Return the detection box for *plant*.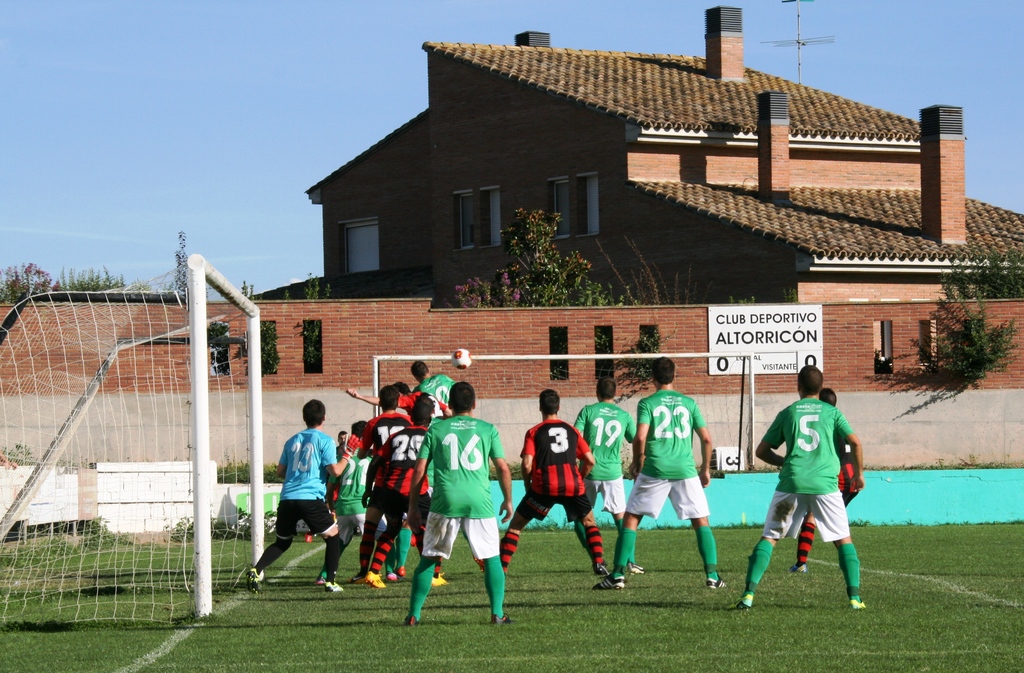
x1=0, y1=251, x2=66, y2=302.
